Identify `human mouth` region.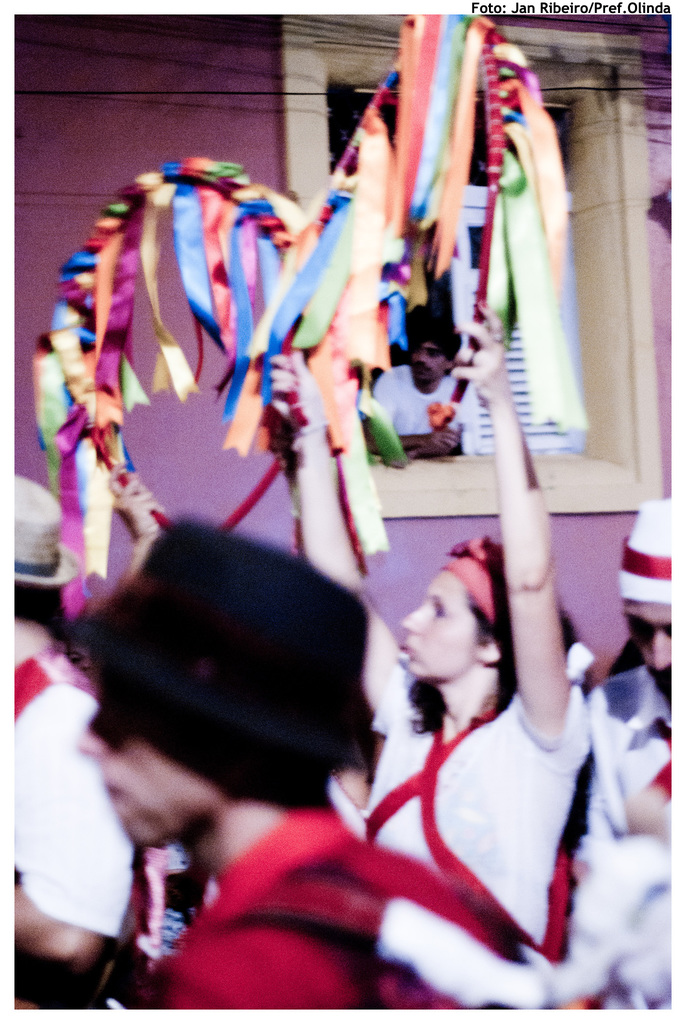
Region: locate(402, 649, 421, 659).
